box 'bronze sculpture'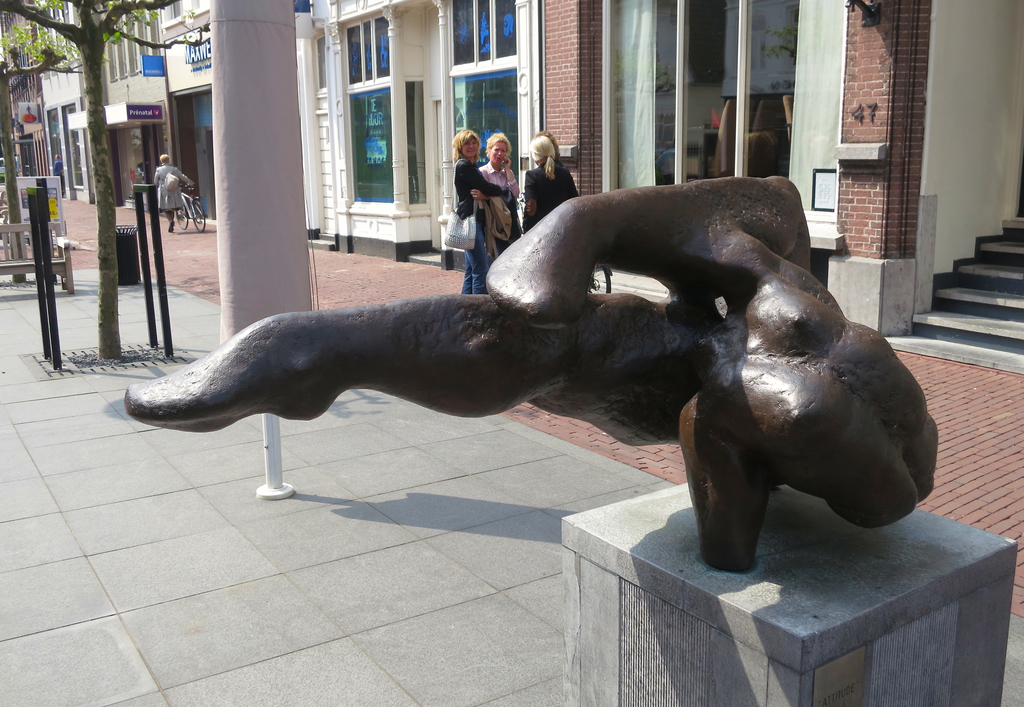
l=90, t=206, r=923, b=566
